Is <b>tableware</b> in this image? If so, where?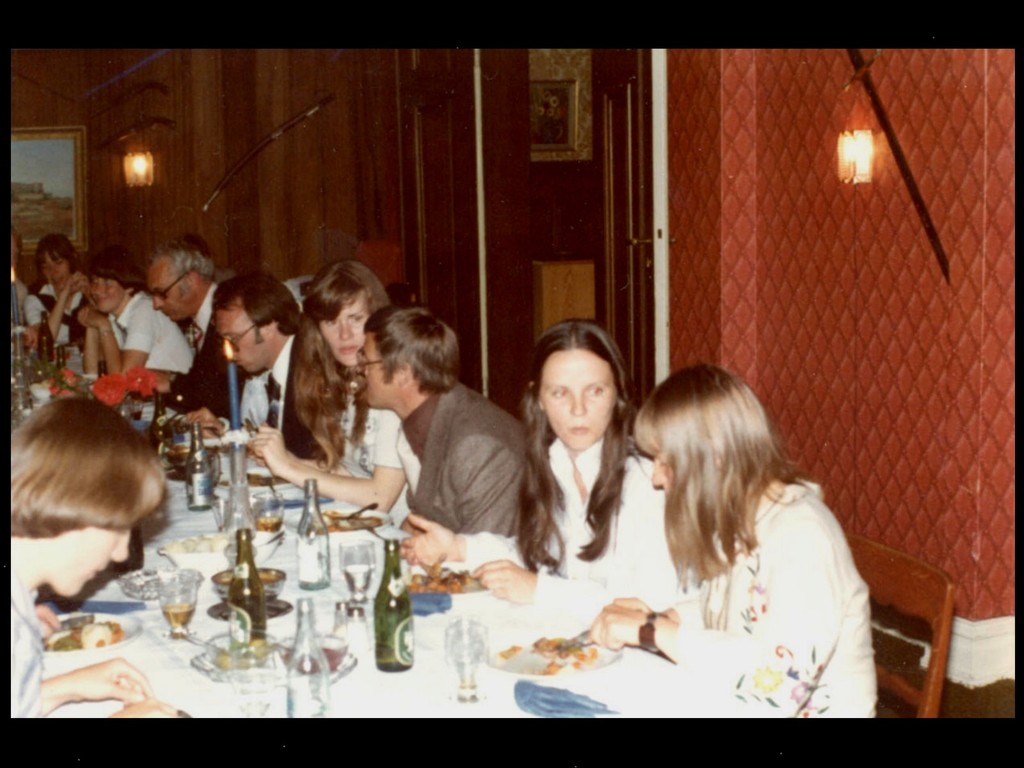
Yes, at (left=489, top=626, right=624, bottom=673).
